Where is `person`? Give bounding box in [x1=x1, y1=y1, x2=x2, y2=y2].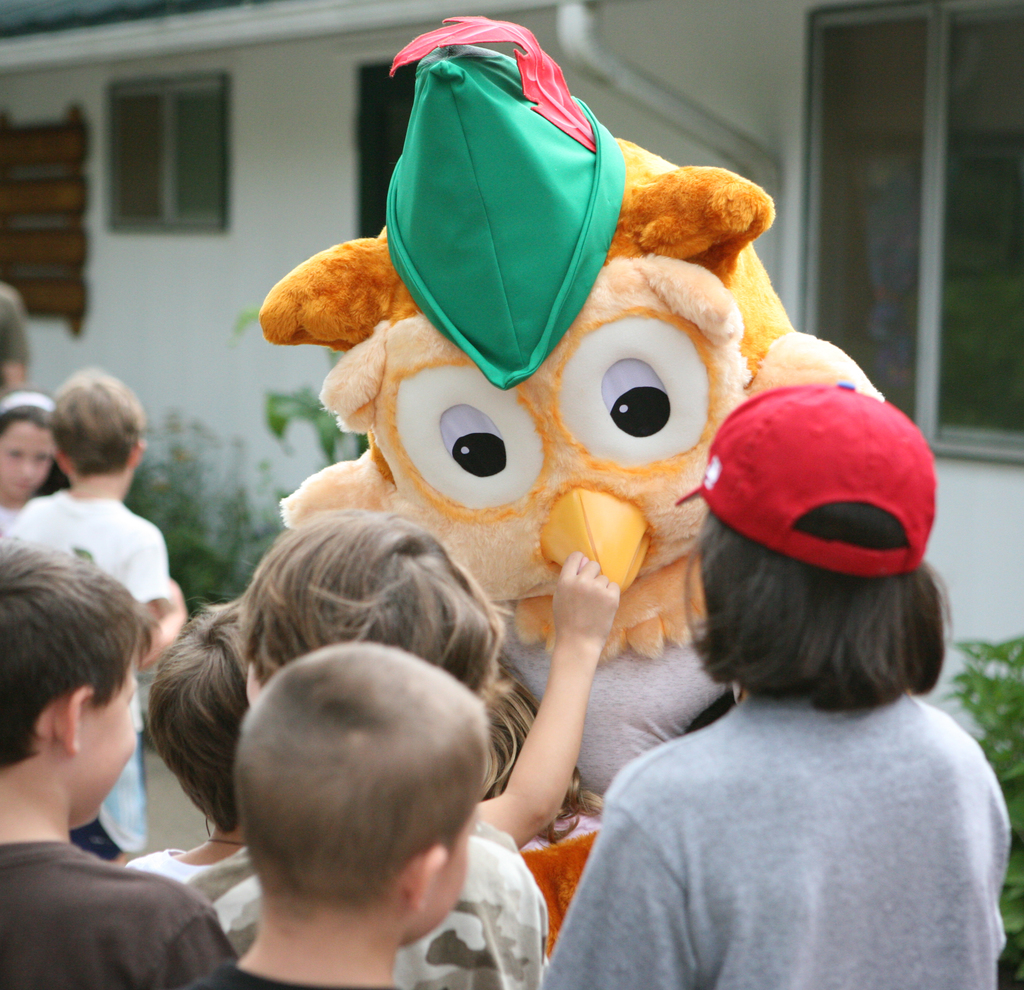
[x1=0, y1=544, x2=249, y2=989].
